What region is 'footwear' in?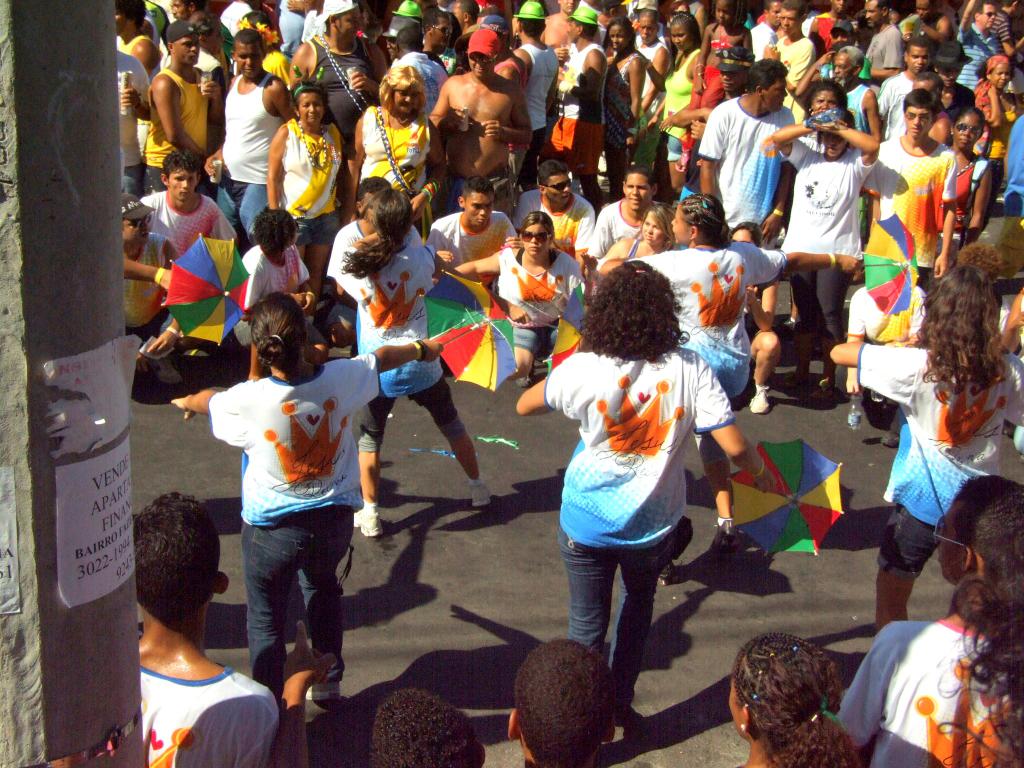
box(749, 385, 771, 415).
